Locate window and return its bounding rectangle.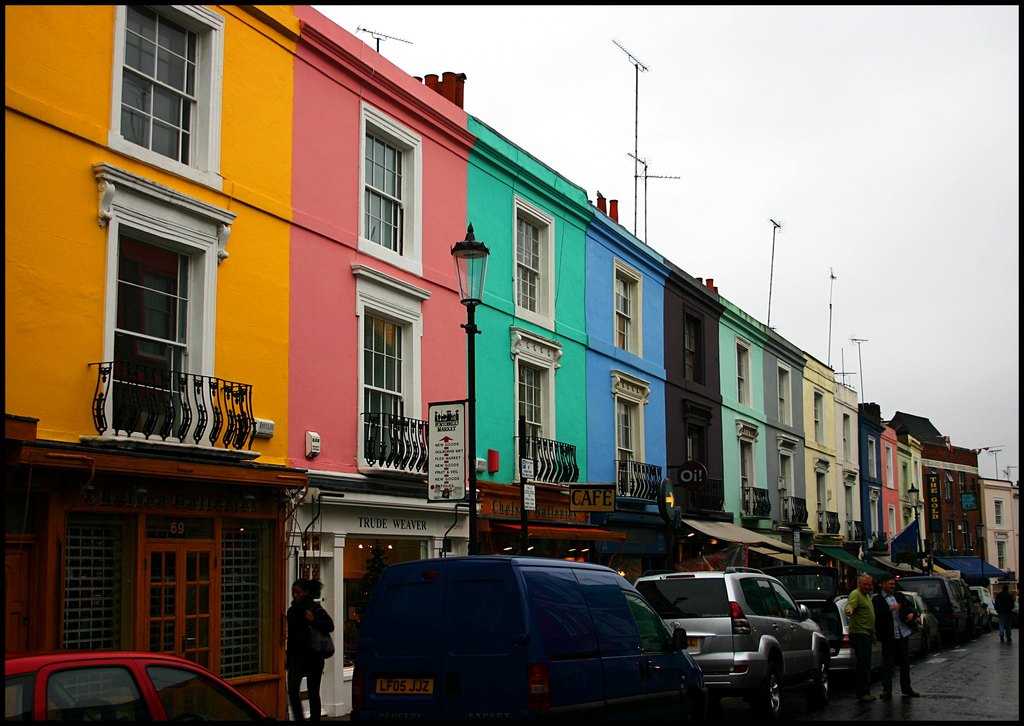
BBox(944, 474, 953, 506).
